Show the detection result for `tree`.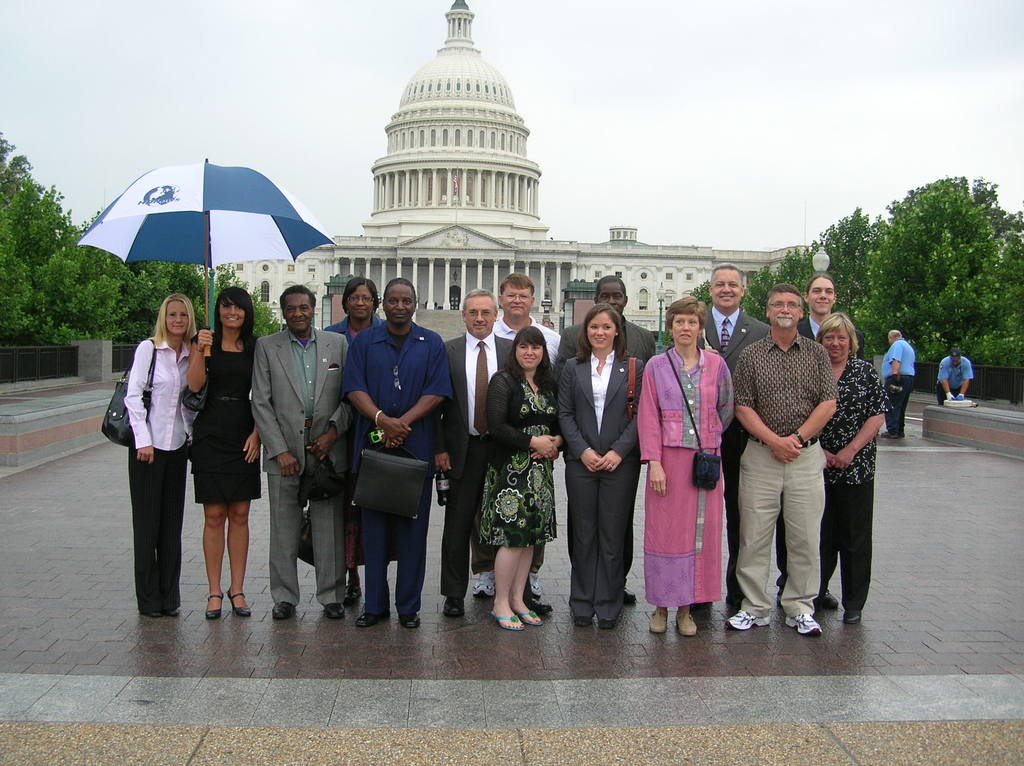
x1=0 y1=128 x2=84 y2=339.
